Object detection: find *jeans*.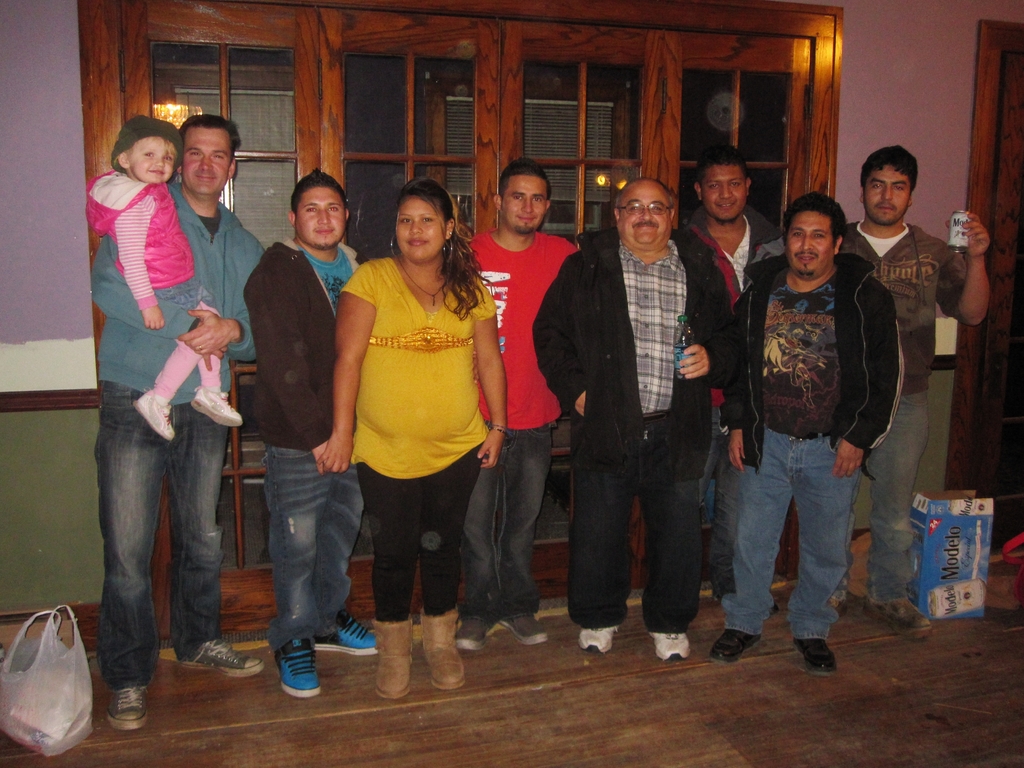
[x1=728, y1=413, x2=869, y2=662].
